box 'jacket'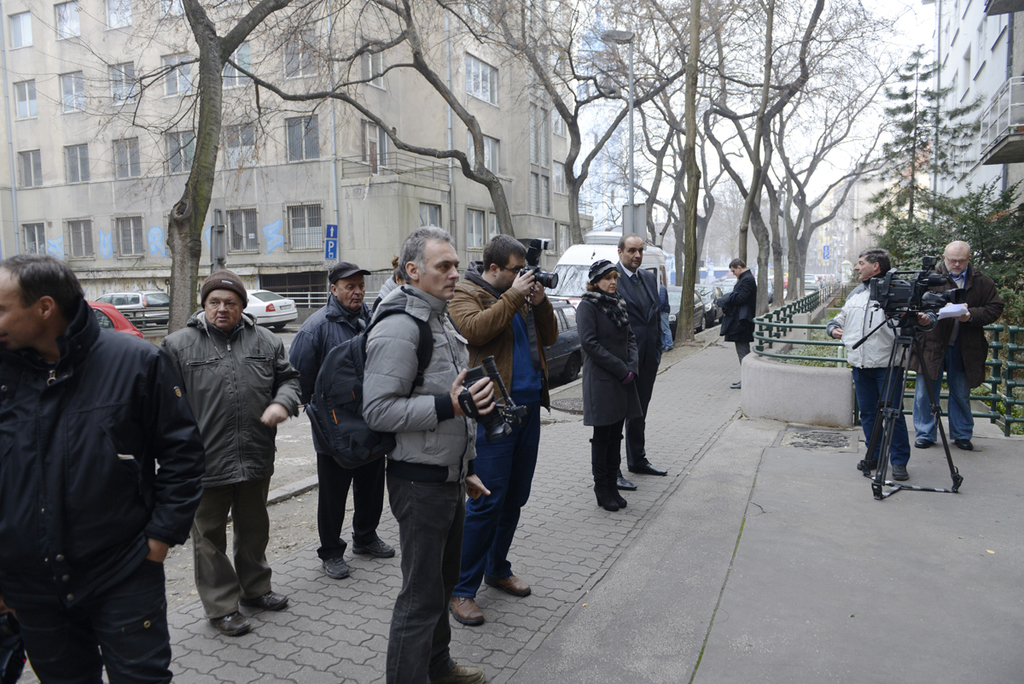
region(276, 293, 378, 387)
